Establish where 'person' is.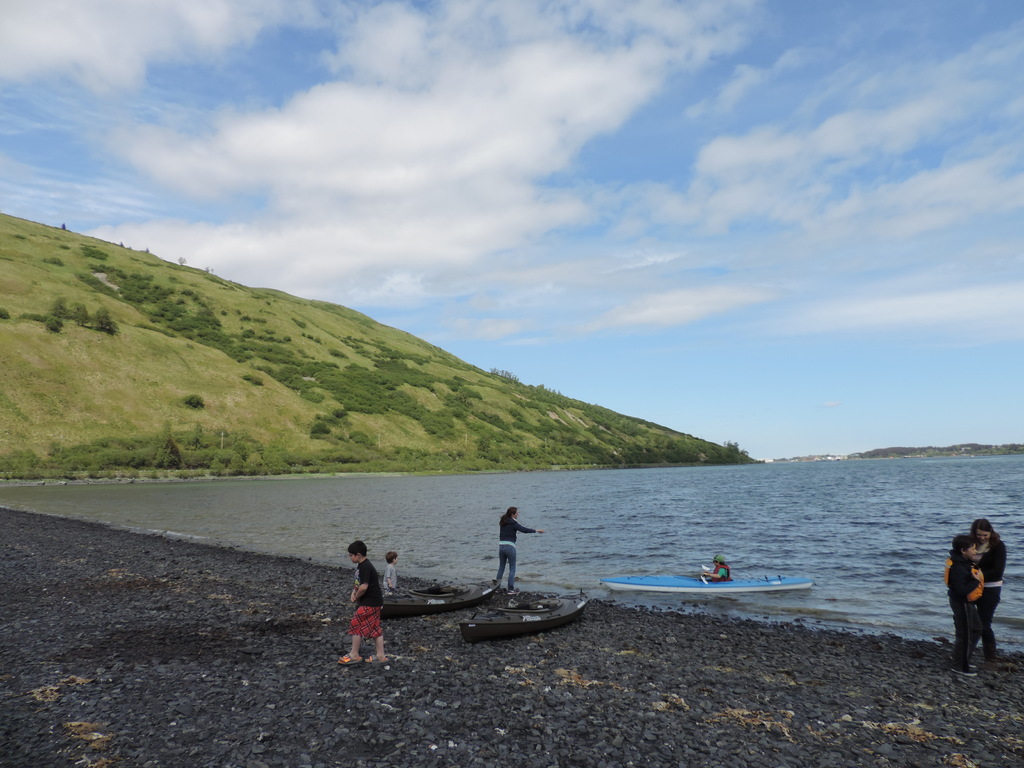
Established at (left=963, top=516, right=1009, bottom=653).
